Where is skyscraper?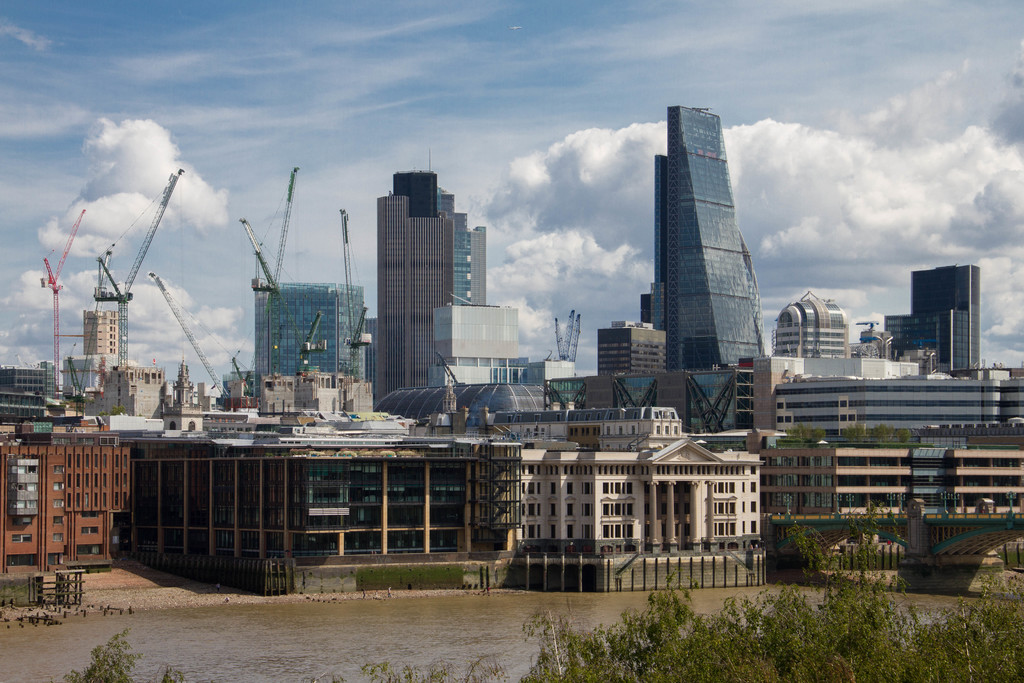
select_region(340, 205, 355, 366).
